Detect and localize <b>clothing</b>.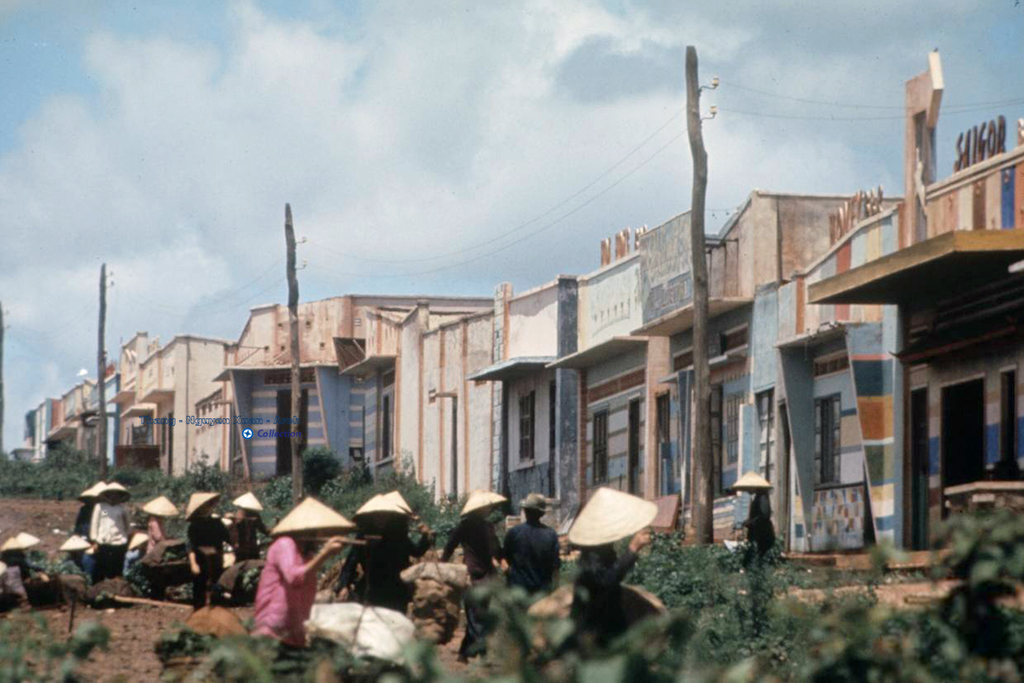
Localized at {"left": 337, "top": 526, "right": 434, "bottom": 616}.
